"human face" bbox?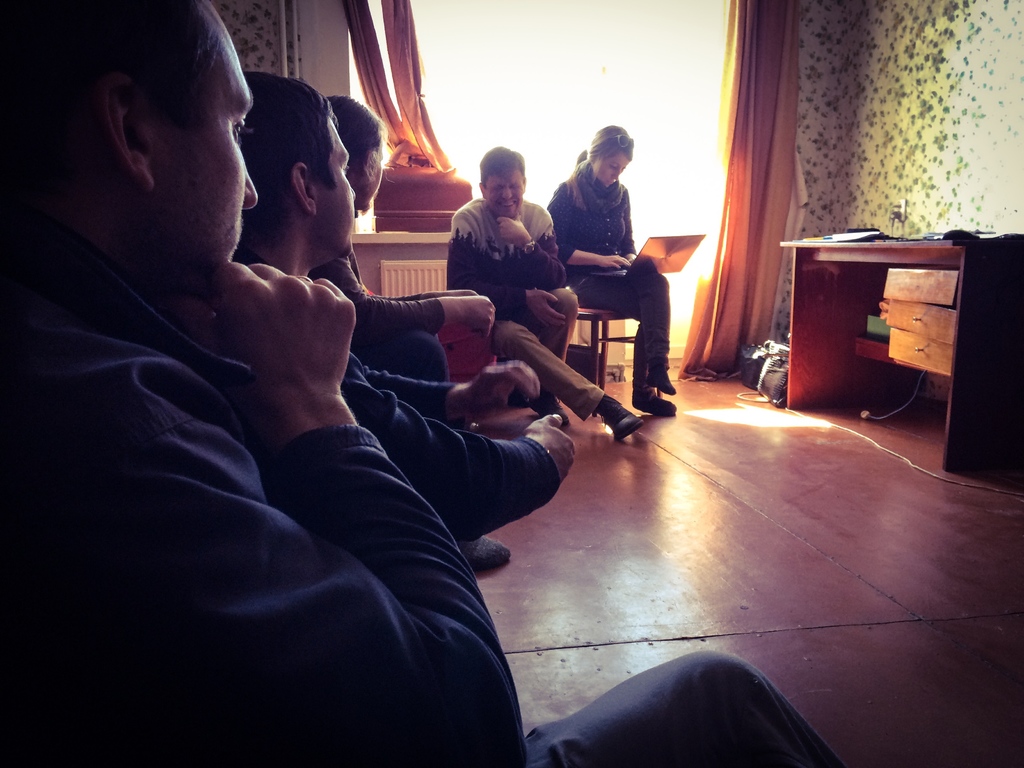
bbox(163, 3, 260, 260)
